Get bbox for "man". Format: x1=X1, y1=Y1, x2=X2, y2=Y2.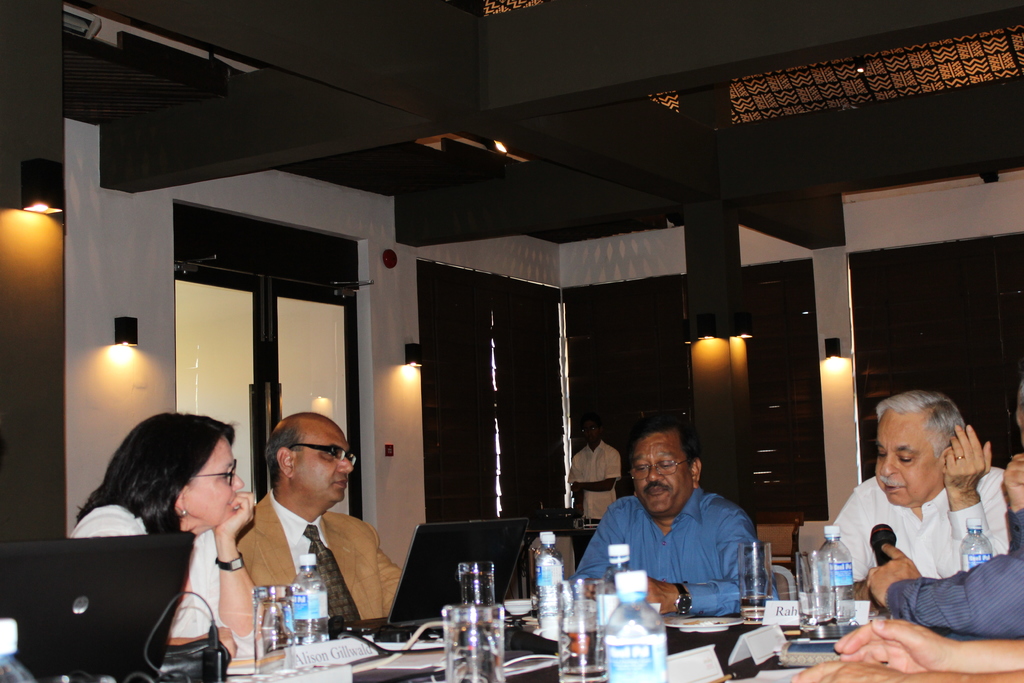
x1=578, y1=421, x2=756, y2=622.
